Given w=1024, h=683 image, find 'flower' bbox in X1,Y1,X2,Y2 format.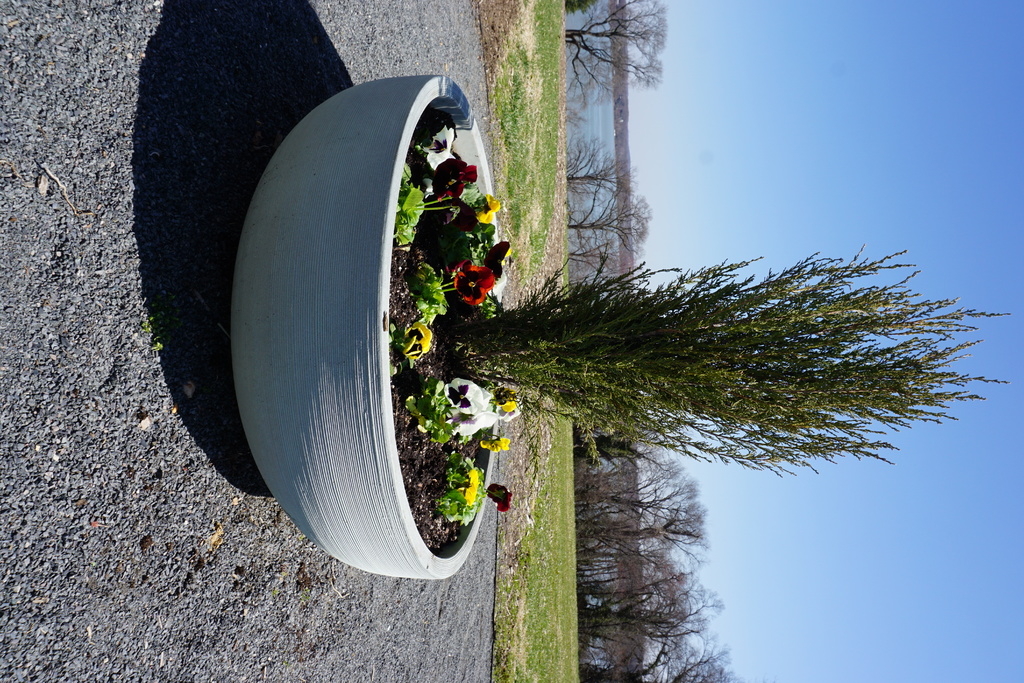
430,158,483,201.
